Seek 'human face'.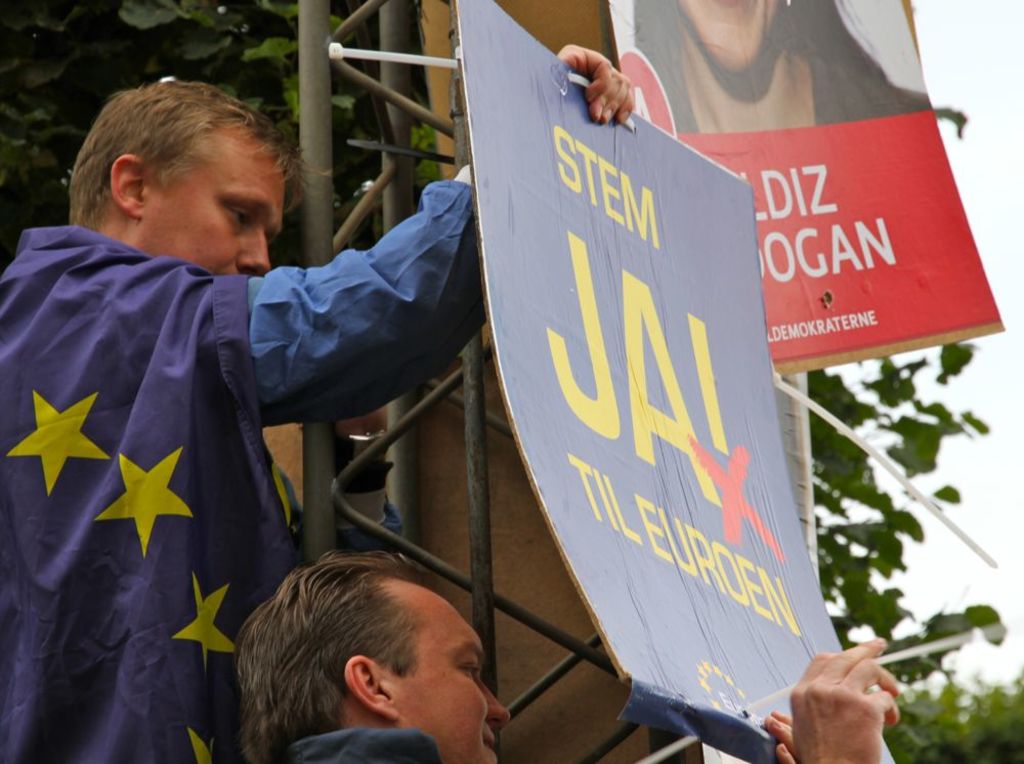
detection(395, 585, 507, 759).
